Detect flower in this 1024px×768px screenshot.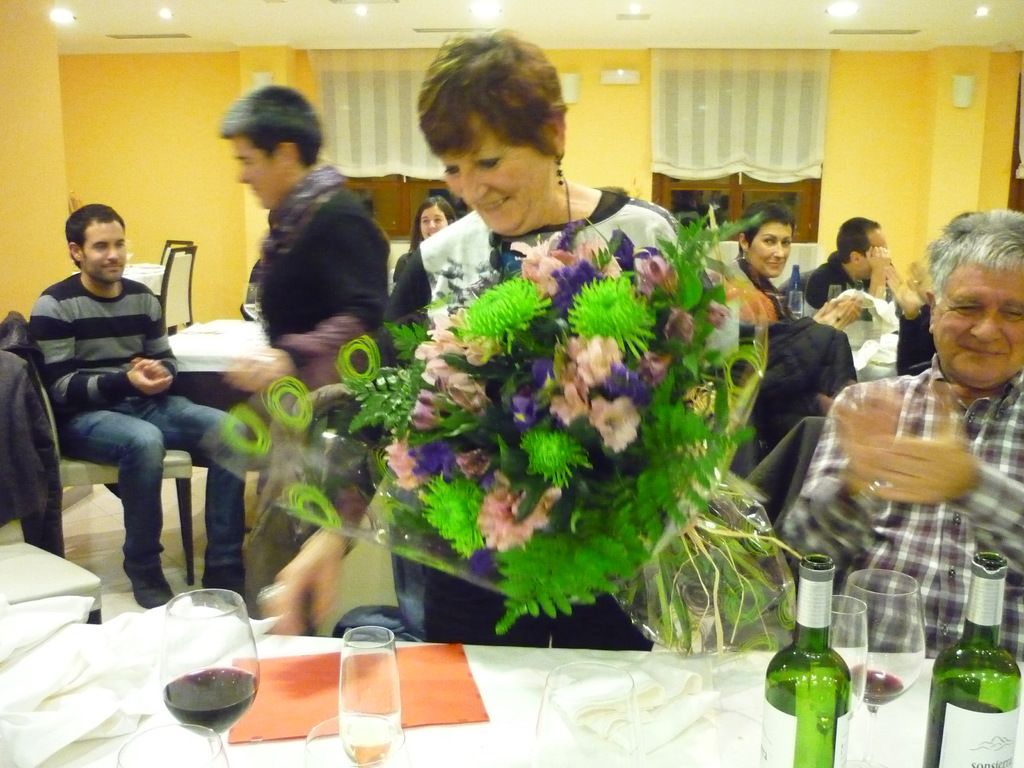
Detection: 550 381 589 422.
